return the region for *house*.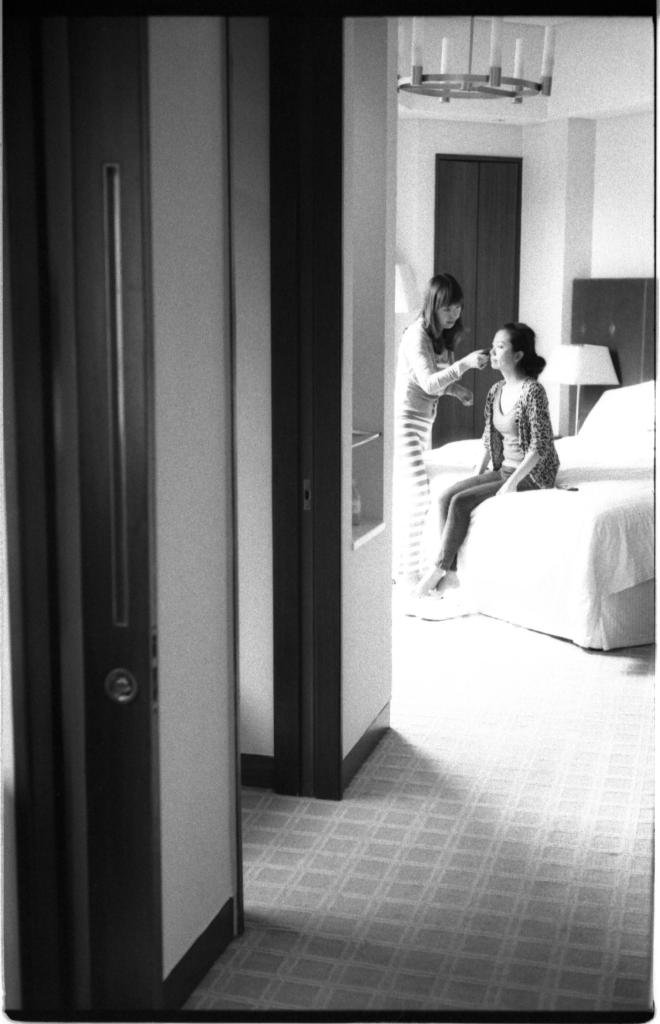
BBox(0, 3, 659, 1007).
